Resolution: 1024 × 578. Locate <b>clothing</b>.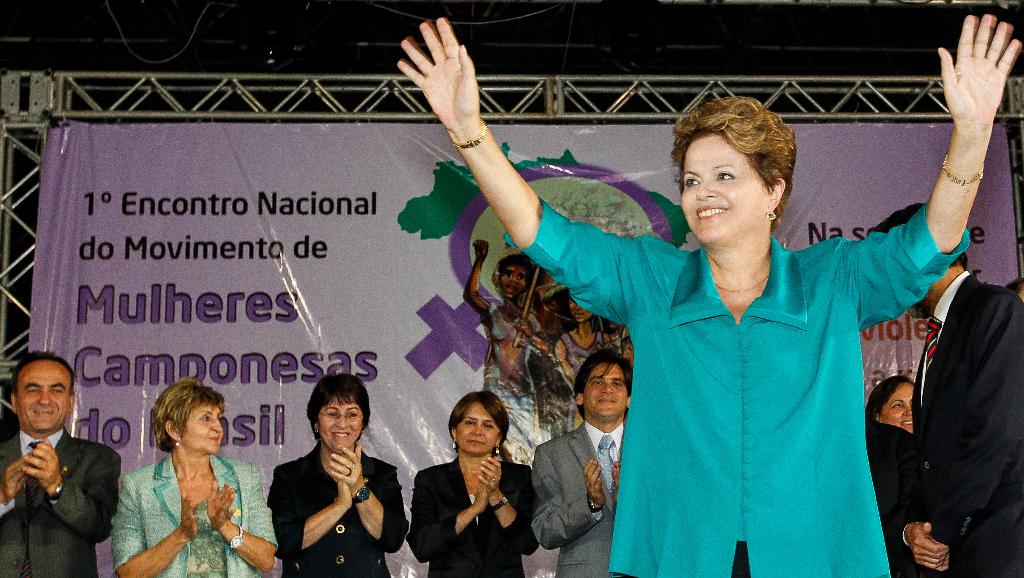
0:424:120:566.
